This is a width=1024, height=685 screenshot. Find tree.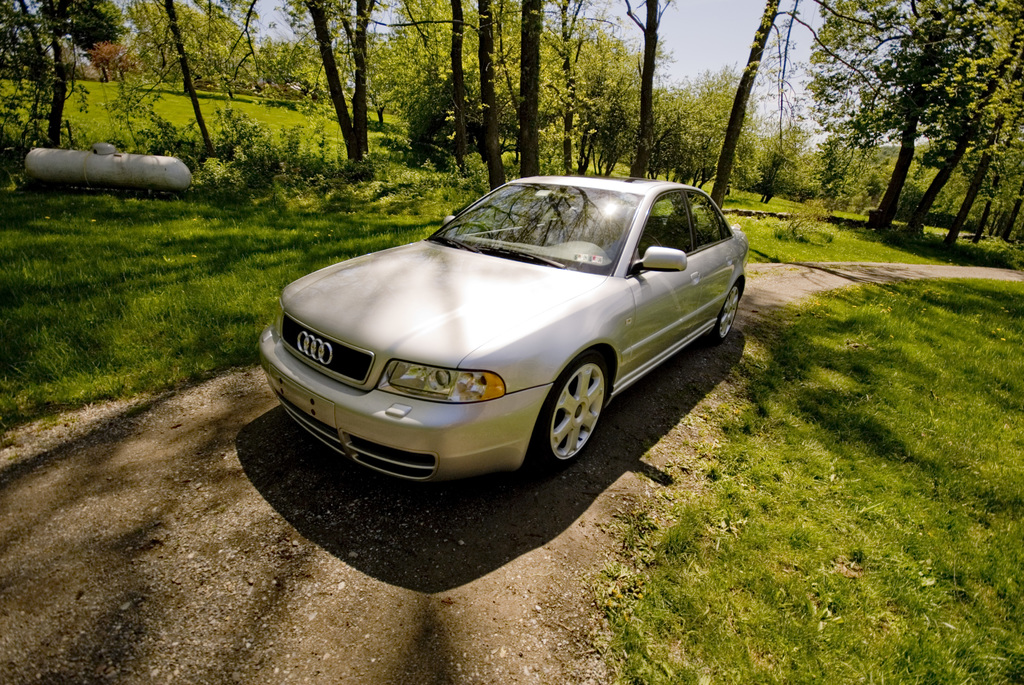
Bounding box: [x1=451, y1=0, x2=468, y2=174].
